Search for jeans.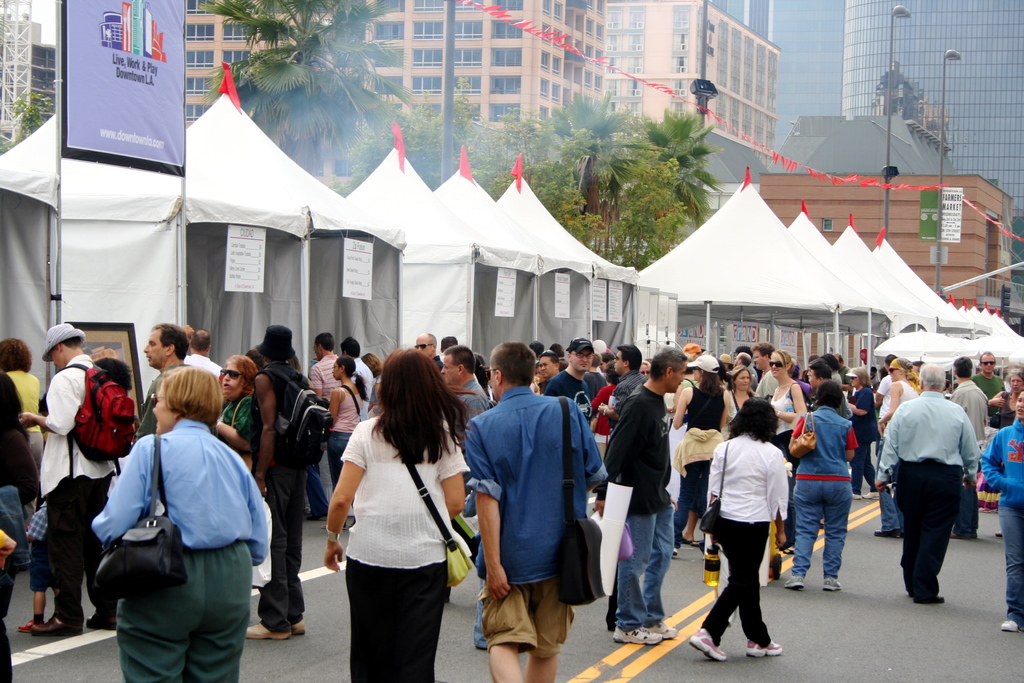
Found at bbox(794, 477, 849, 577).
